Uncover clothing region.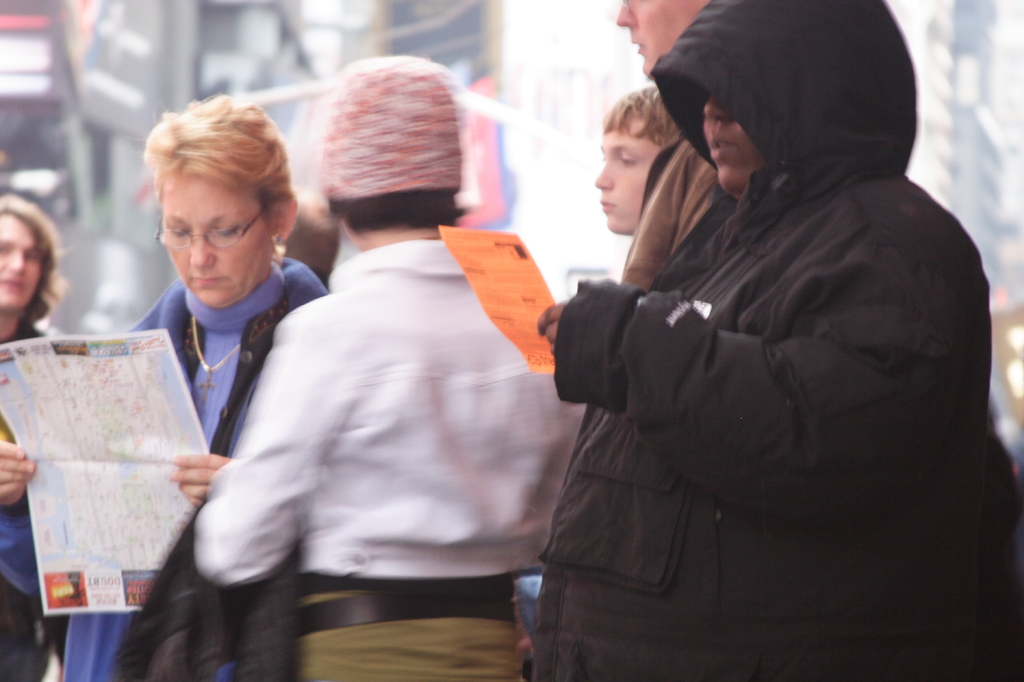
Uncovered: (618,134,720,292).
